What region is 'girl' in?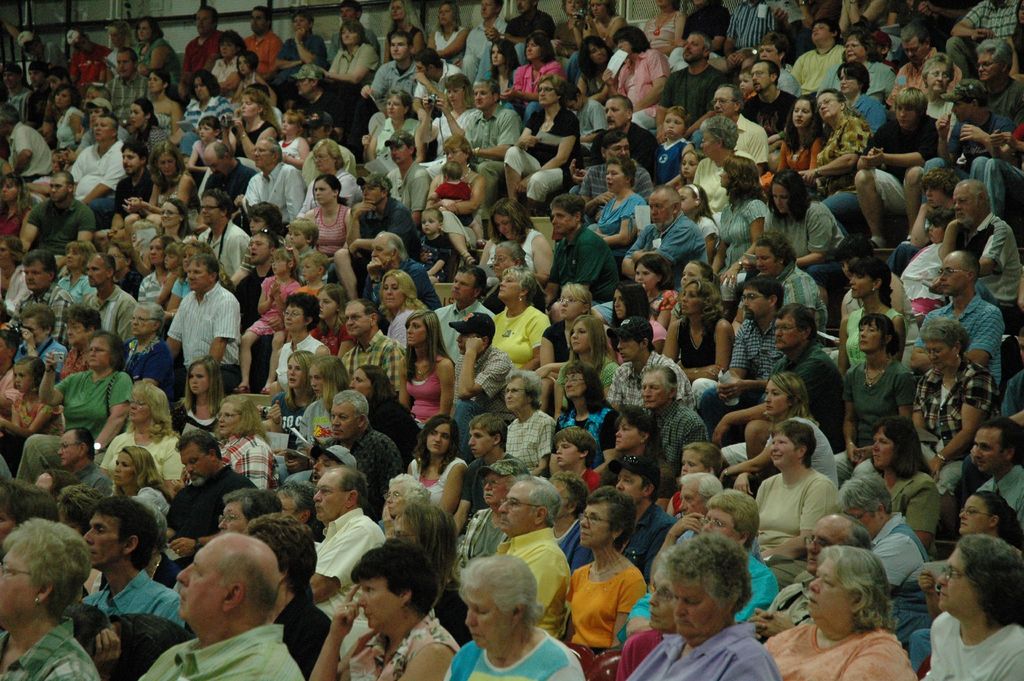
pyautogui.locateOnScreen(157, 243, 185, 309).
